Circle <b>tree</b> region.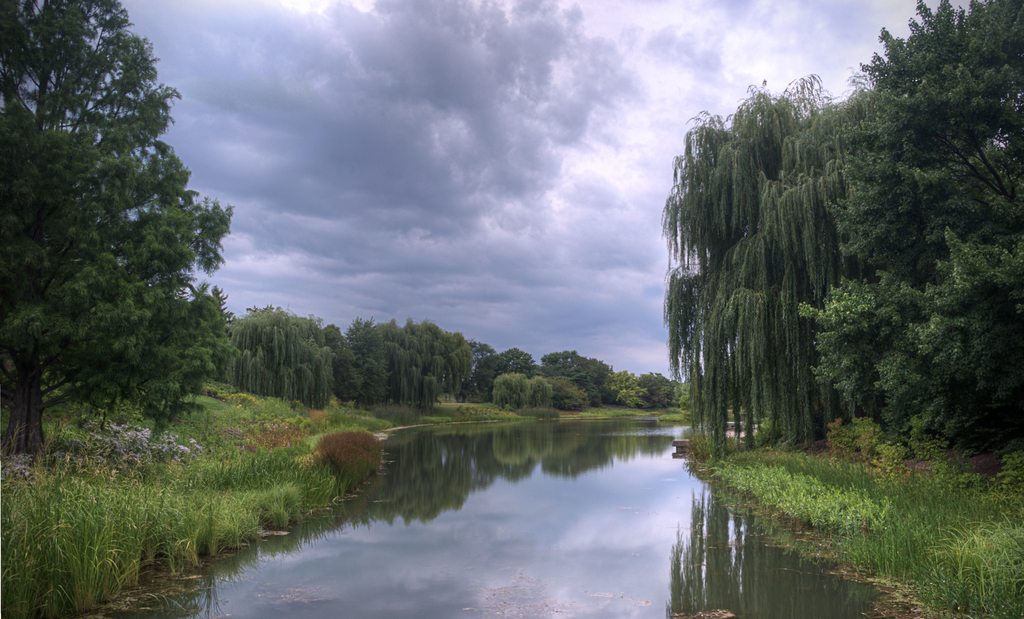
Region: 425, 321, 454, 392.
